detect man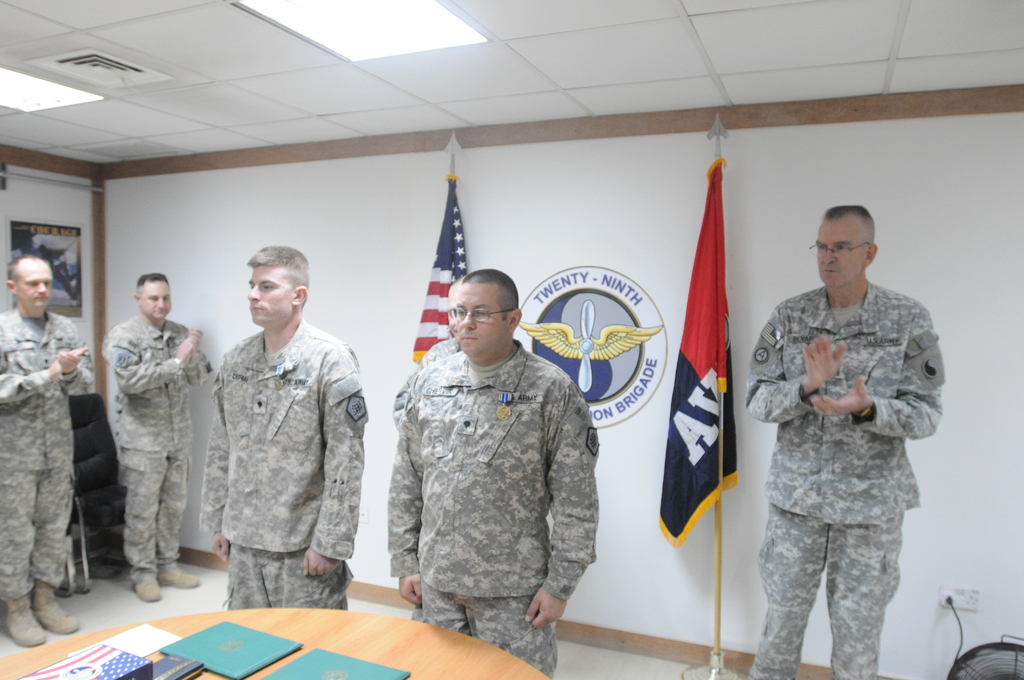
388/263/595/679
